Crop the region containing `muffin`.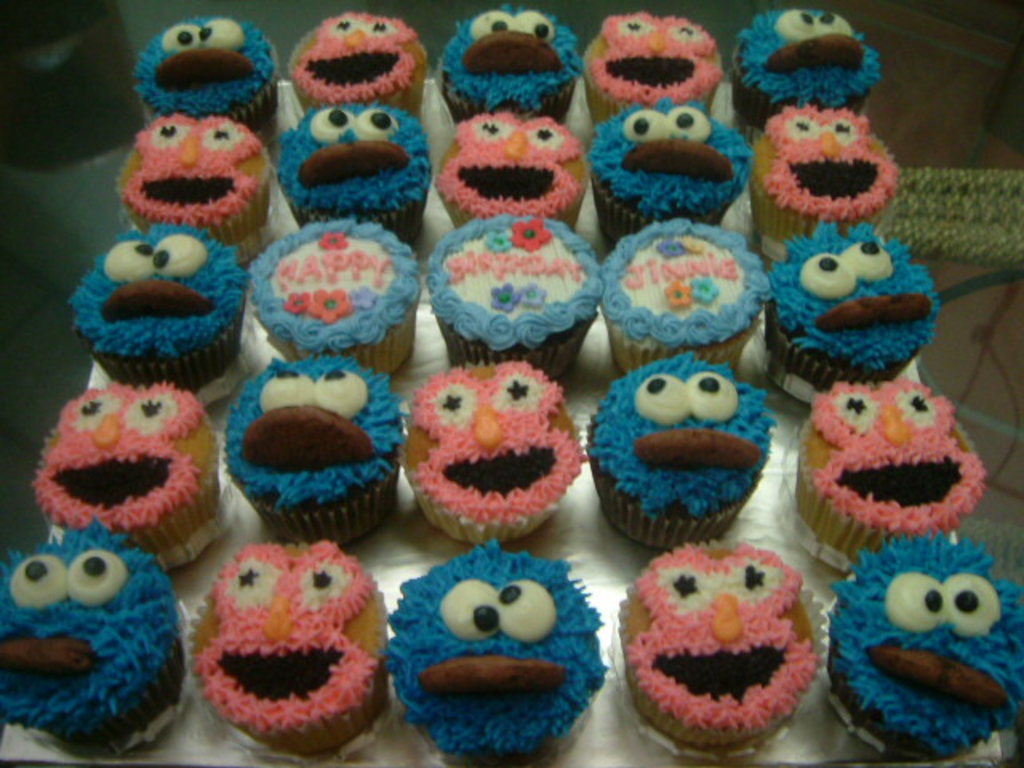
Crop region: <box>136,16,280,134</box>.
